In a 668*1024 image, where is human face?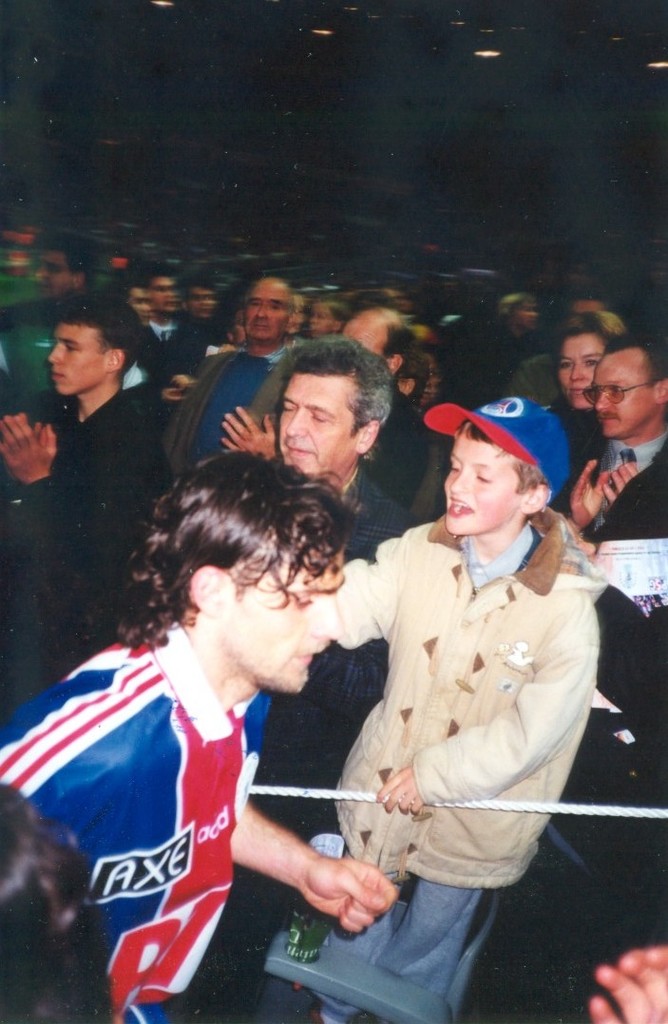
detection(557, 334, 606, 412).
